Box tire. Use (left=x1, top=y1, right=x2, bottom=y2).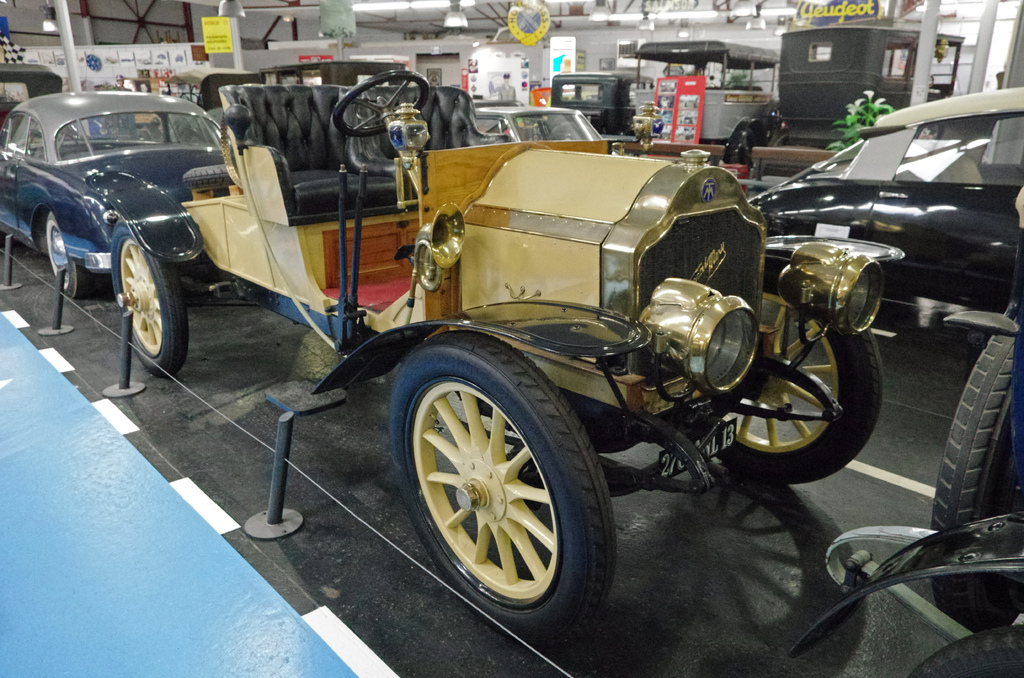
(left=45, top=213, right=96, bottom=298).
